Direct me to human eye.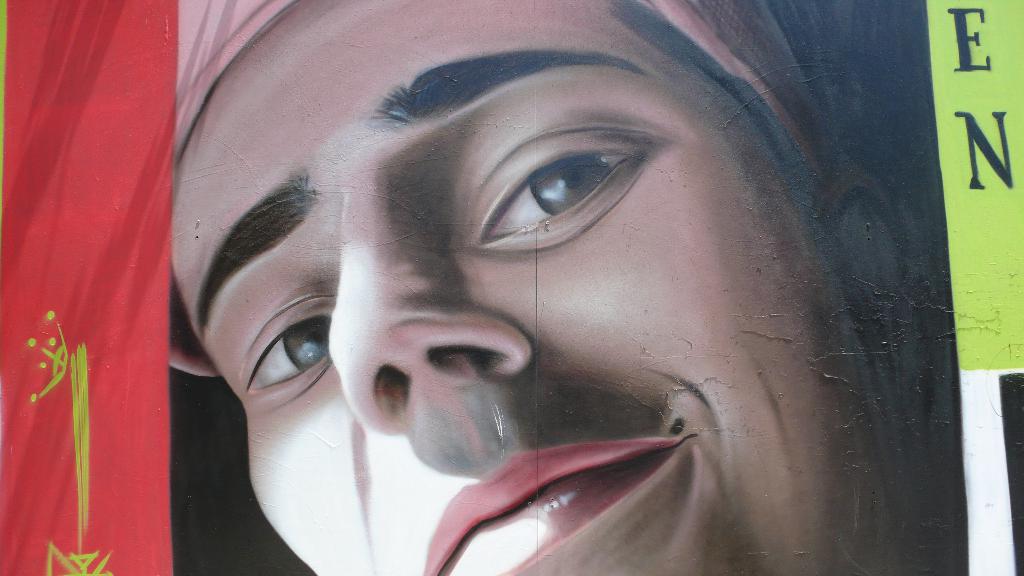
Direction: l=224, t=298, r=340, b=397.
